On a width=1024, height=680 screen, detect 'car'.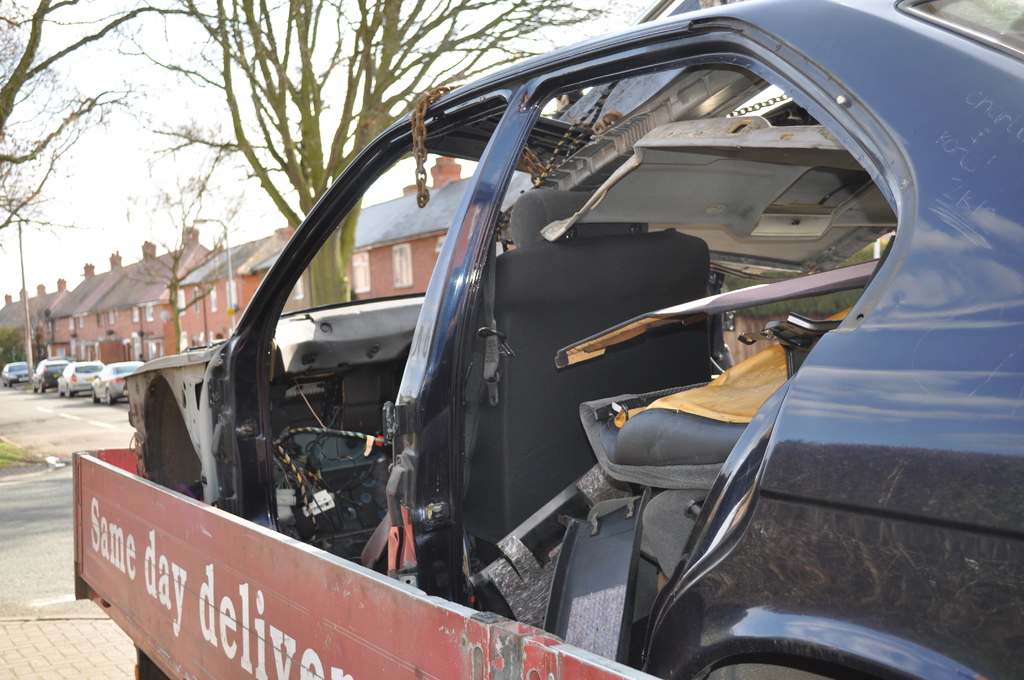
[left=35, top=353, right=68, bottom=387].
